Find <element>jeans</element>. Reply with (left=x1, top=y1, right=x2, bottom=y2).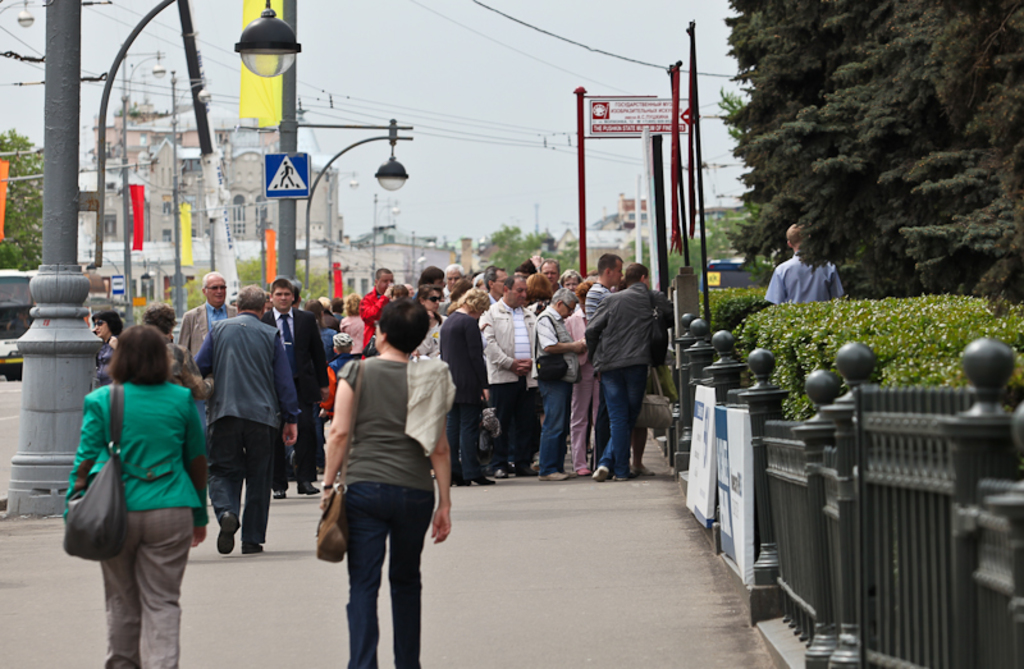
(left=101, top=500, right=196, bottom=668).
